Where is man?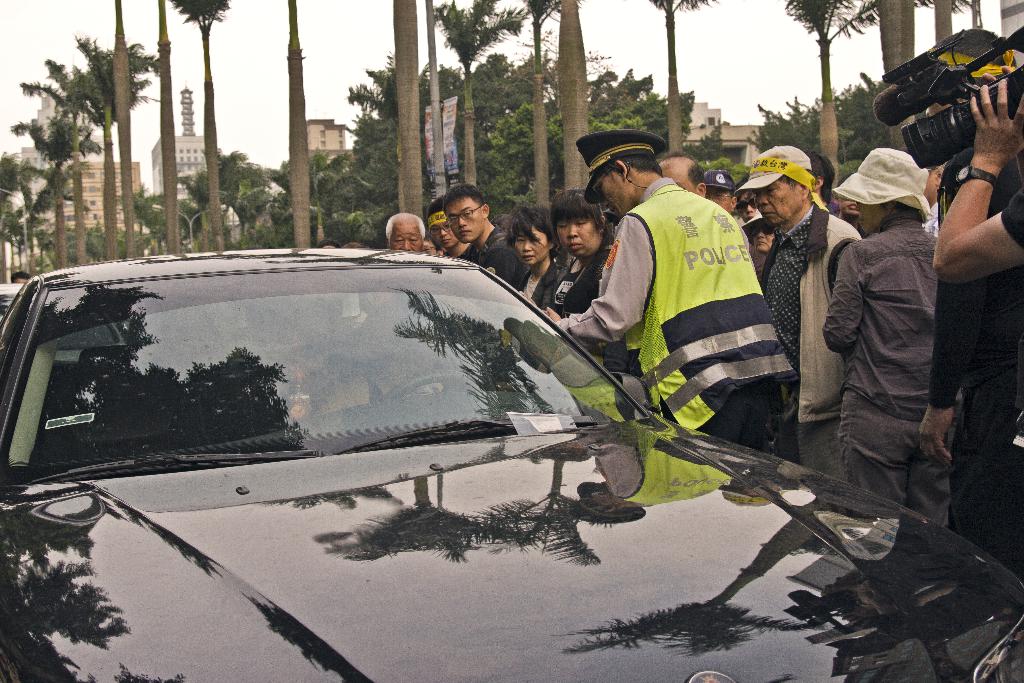
box=[742, 150, 851, 478].
